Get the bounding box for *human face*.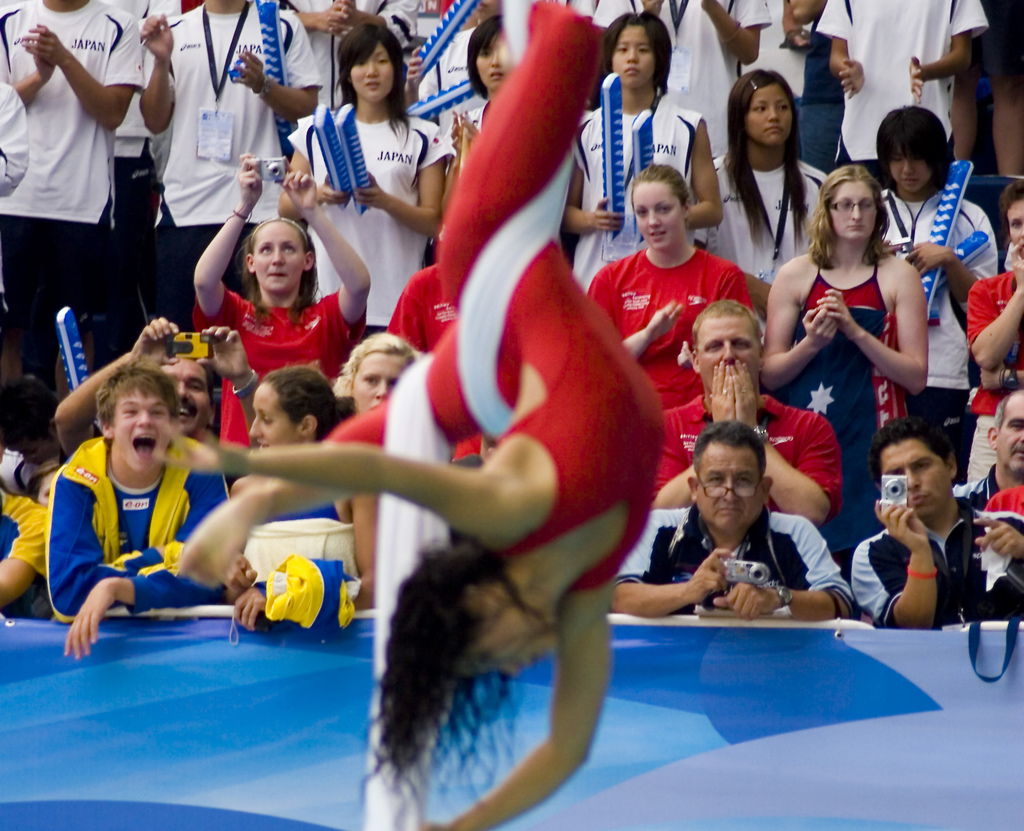
[x1=463, y1=624, x2=555, y2=684].
